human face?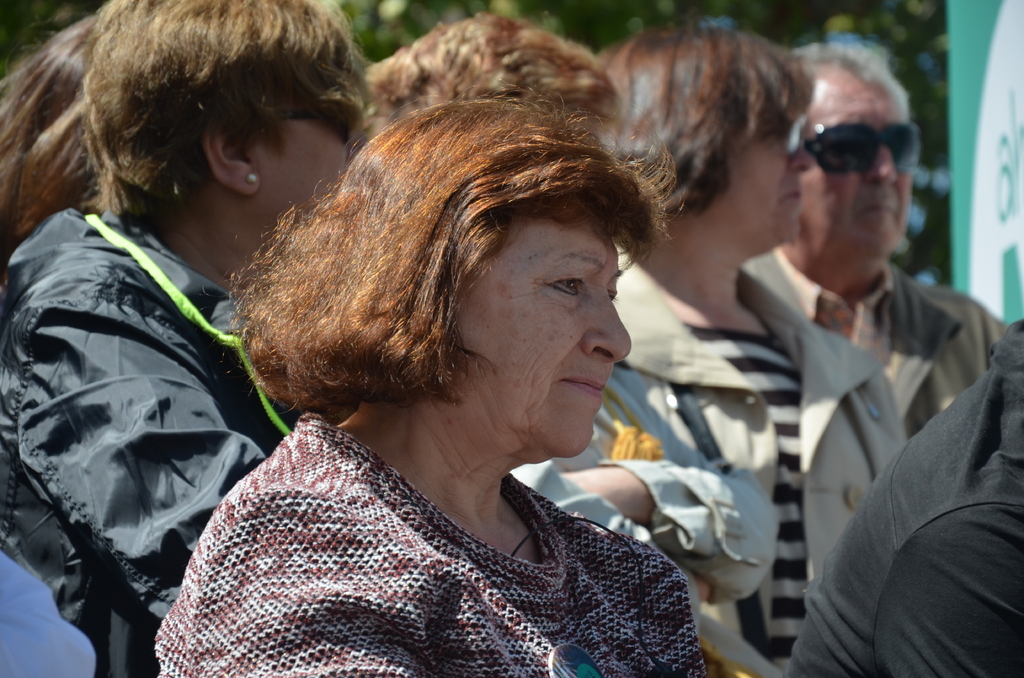
bbox=(712, 106, 818, 242)
